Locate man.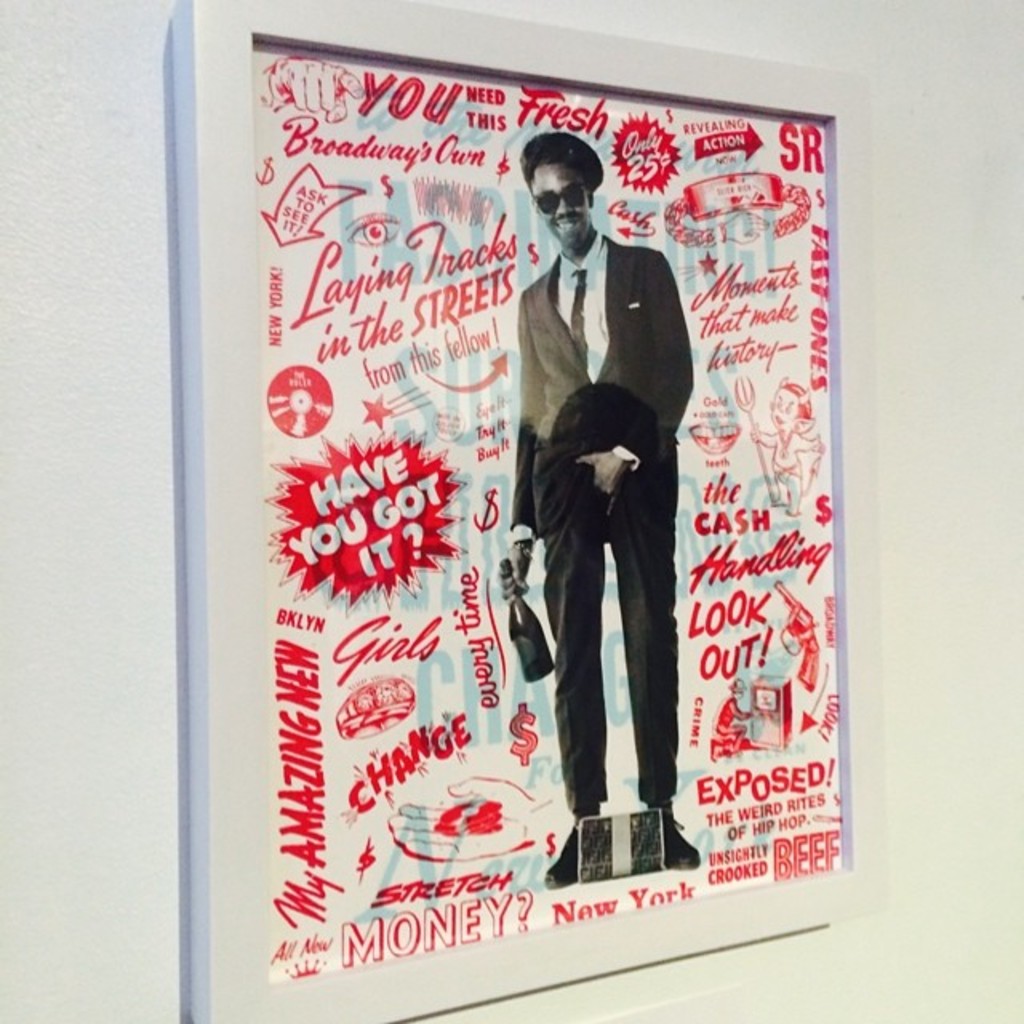
Bounding box: x1=499, y1=98, x2=702, y2=883.
